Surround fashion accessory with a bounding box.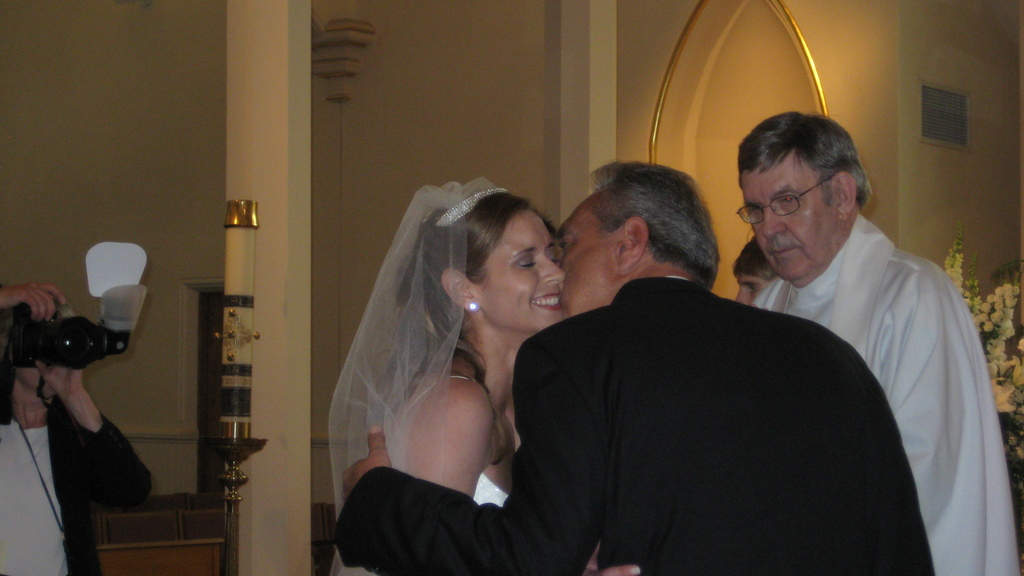
box(468, 300, 481, 313).
